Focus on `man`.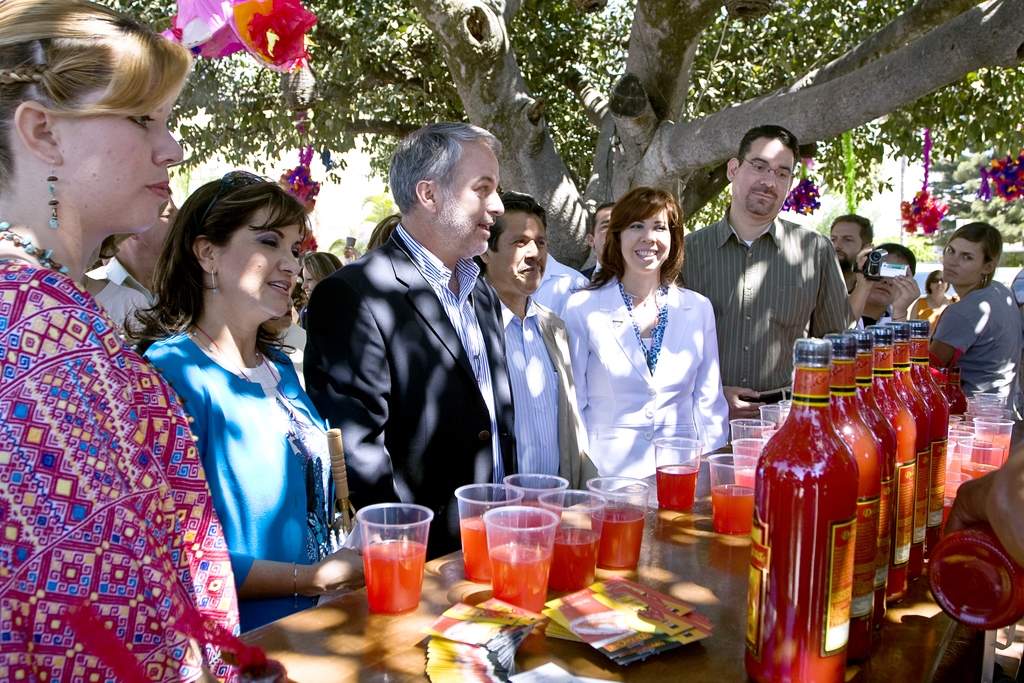
Focused at box=[303, 139, 534, 546].
